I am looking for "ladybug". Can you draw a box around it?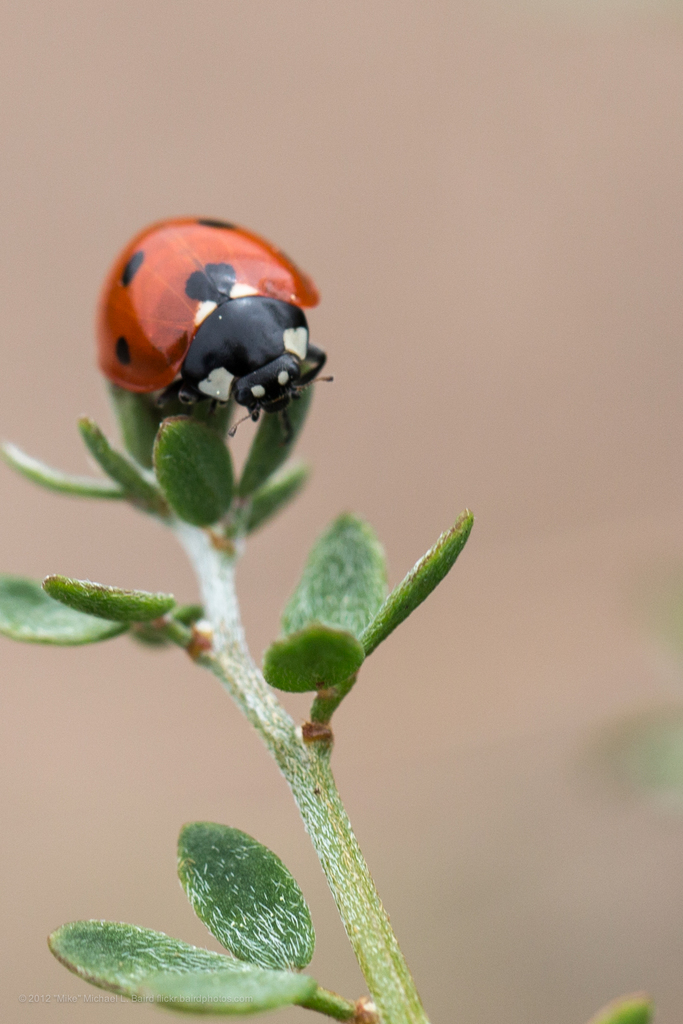
Sure, the bounding box is bbox(87, 200, 317, 428).
